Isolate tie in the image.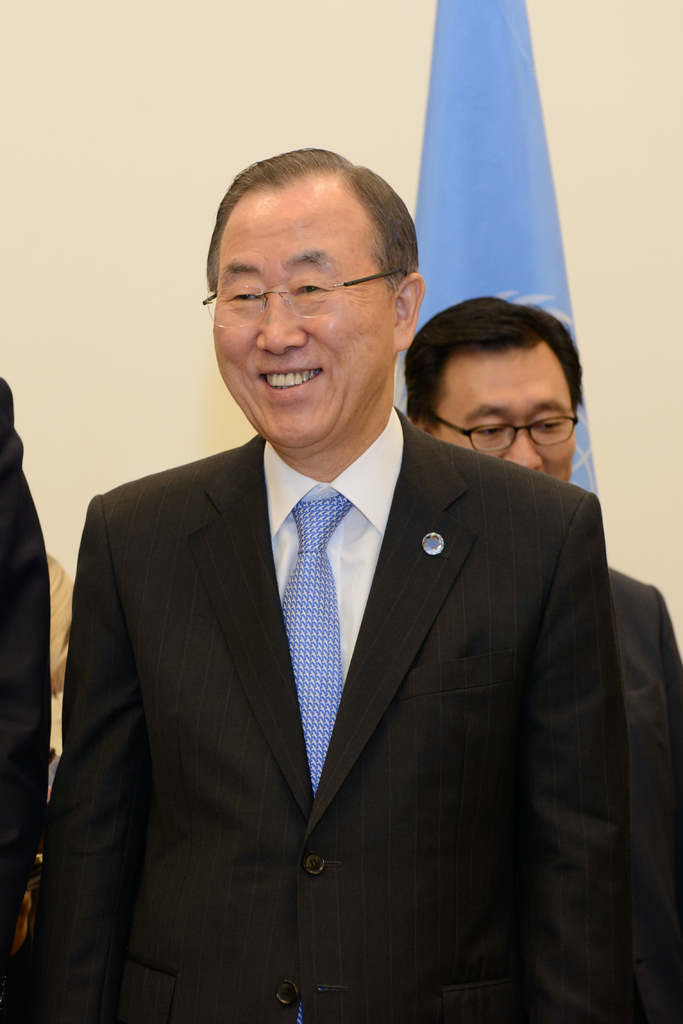
Isolated region: 276/483/355/796.
